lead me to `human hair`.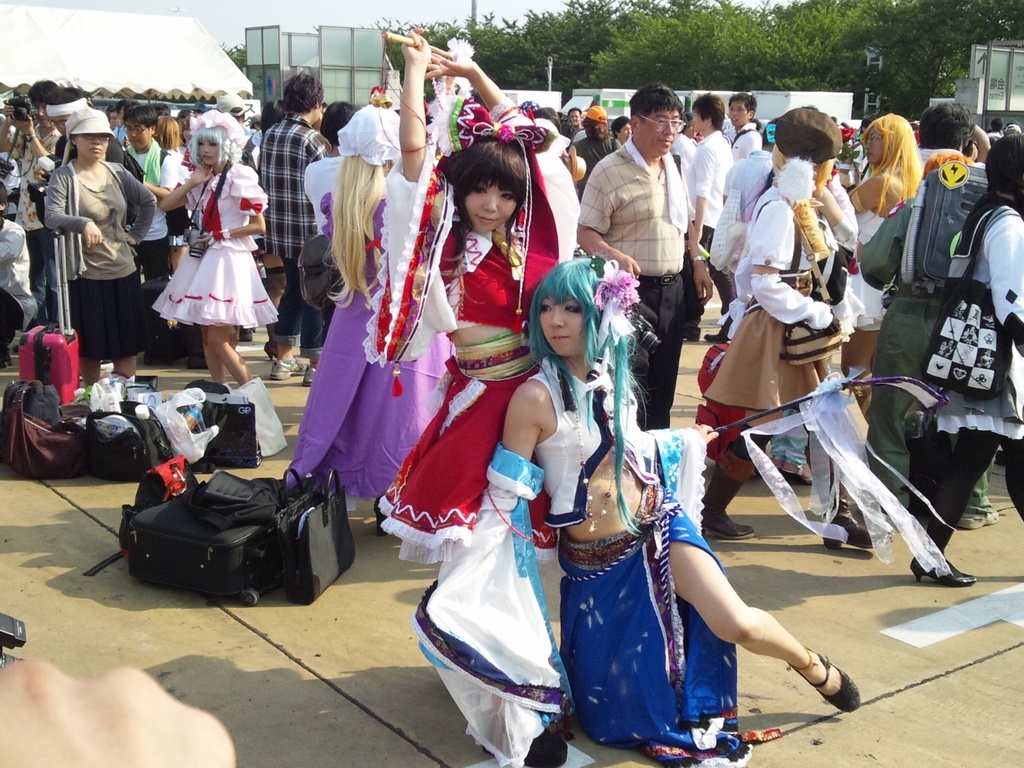
Lead to (x1=26, y1=74, x2=64, y2=105).
